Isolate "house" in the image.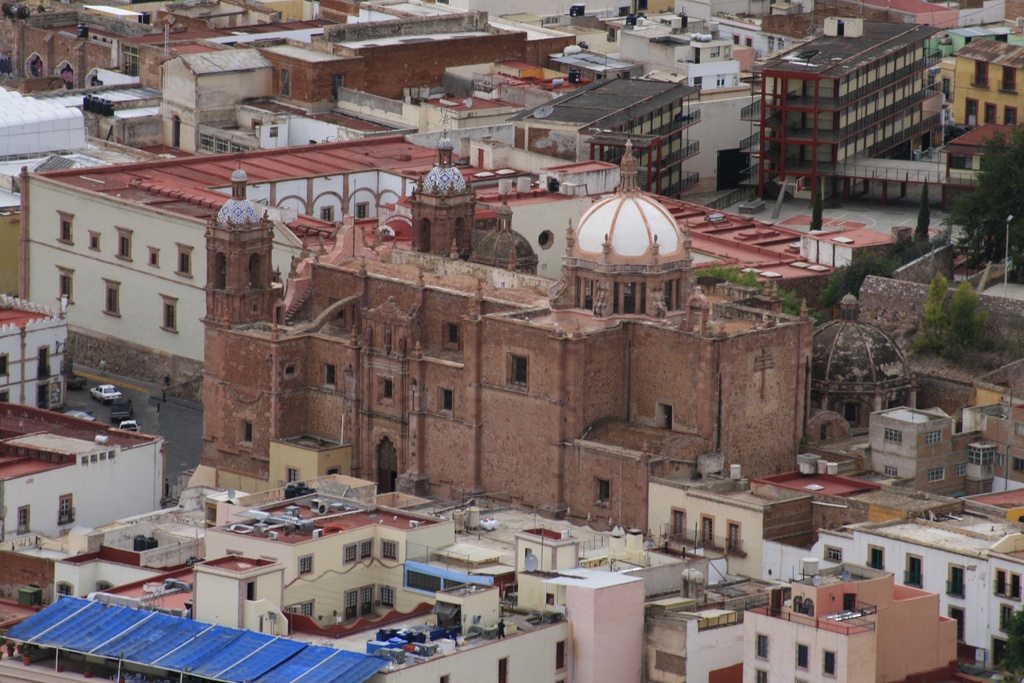
Isolated region: l=31, t=152, r=455, b=340.
